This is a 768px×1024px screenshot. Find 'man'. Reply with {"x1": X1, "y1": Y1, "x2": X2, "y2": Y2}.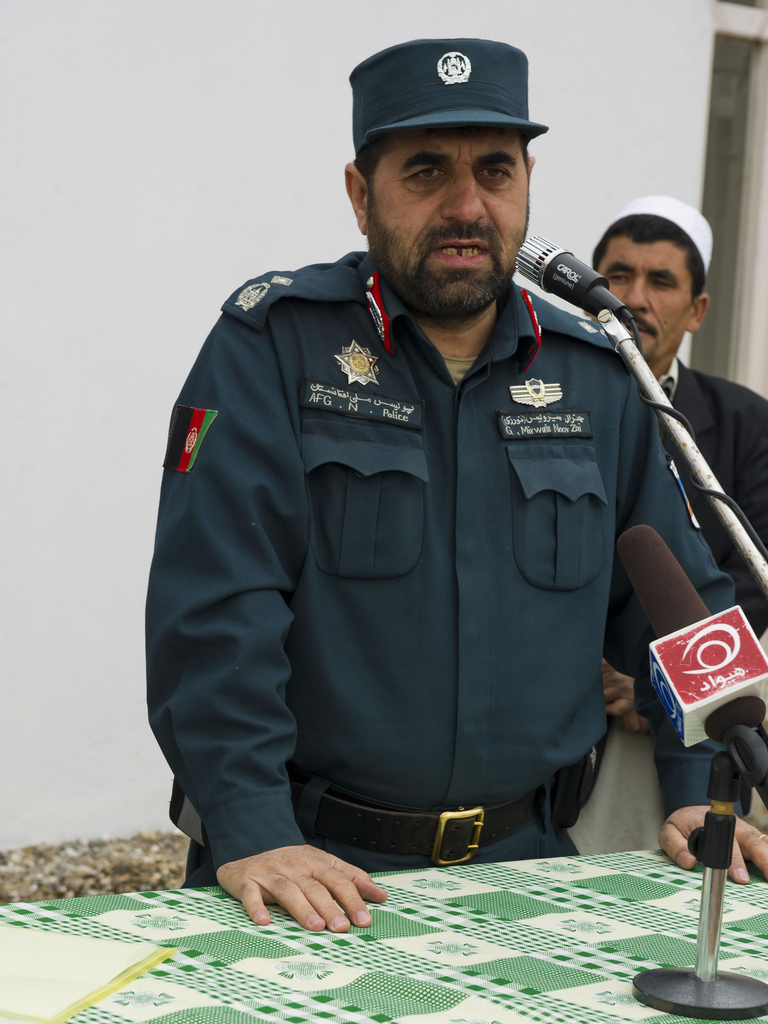
{"x1": 136, "y1": 32, "x2": 767, "y2": 935}.
